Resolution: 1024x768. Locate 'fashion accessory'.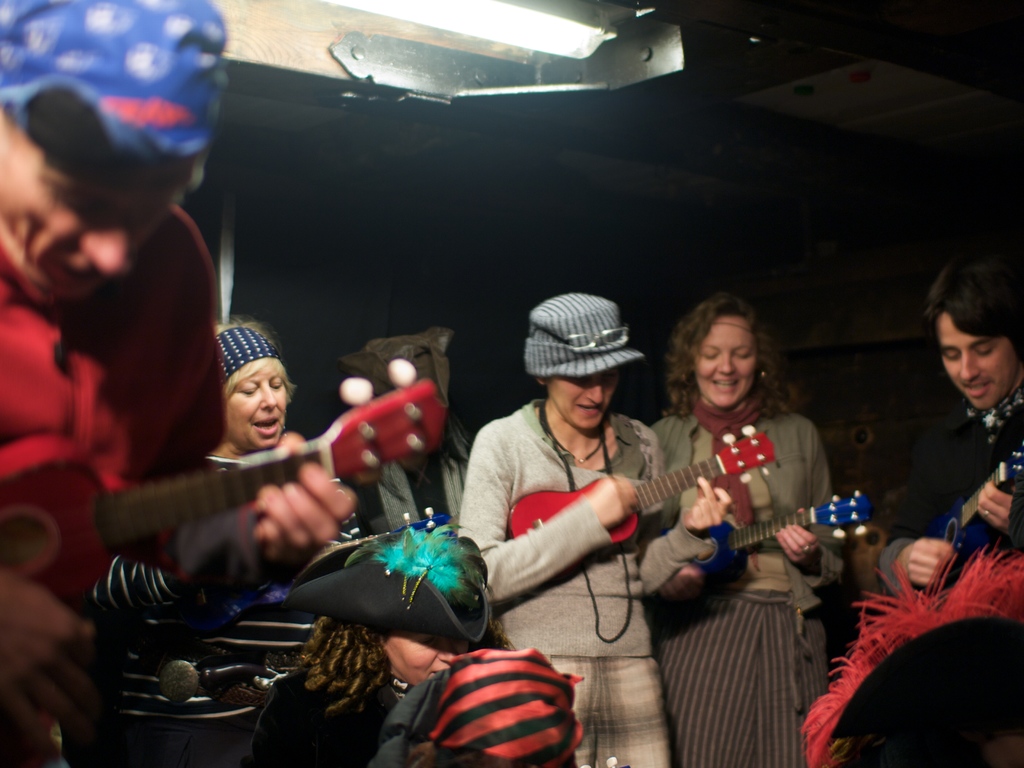
218, 323, 278, 385.
